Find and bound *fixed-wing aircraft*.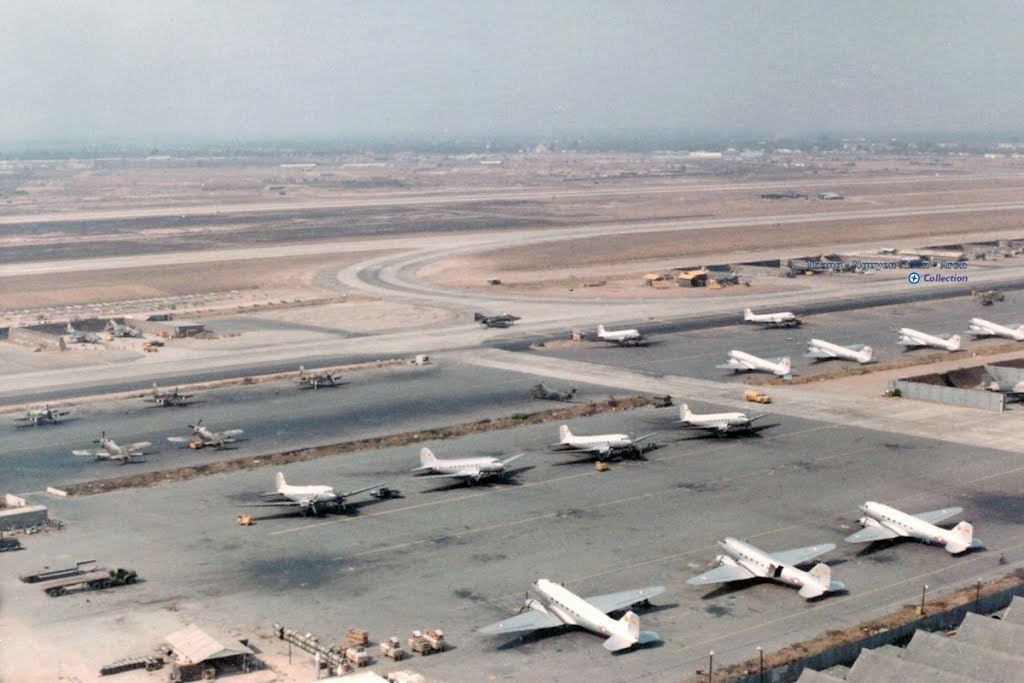
Bound: bbox(175, 421, 245, 449).
